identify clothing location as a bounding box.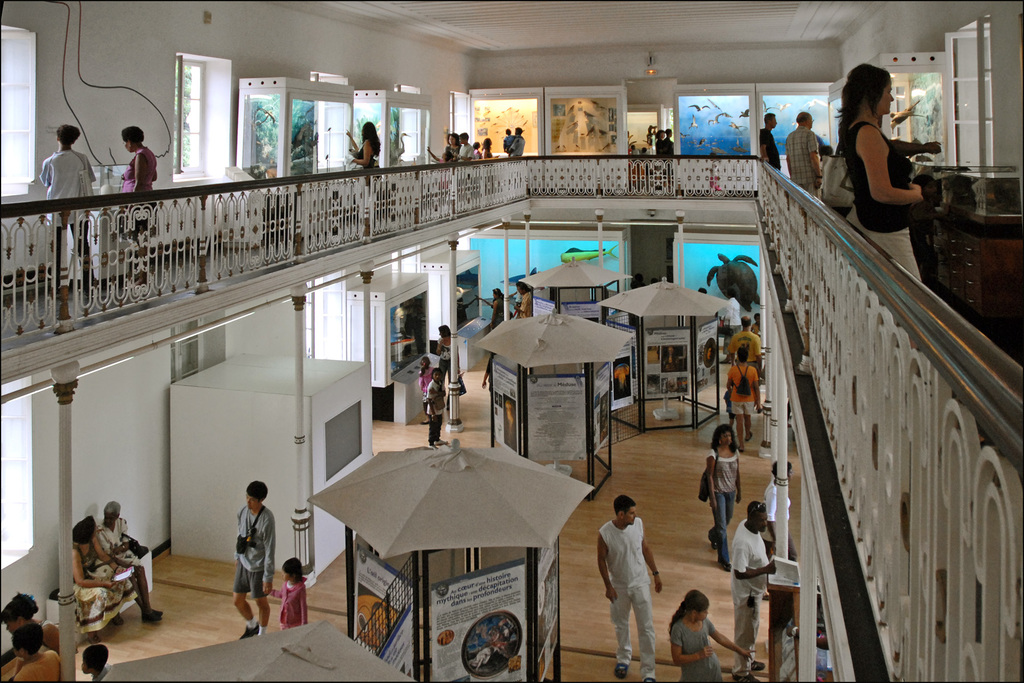
[445,142,460,162].
